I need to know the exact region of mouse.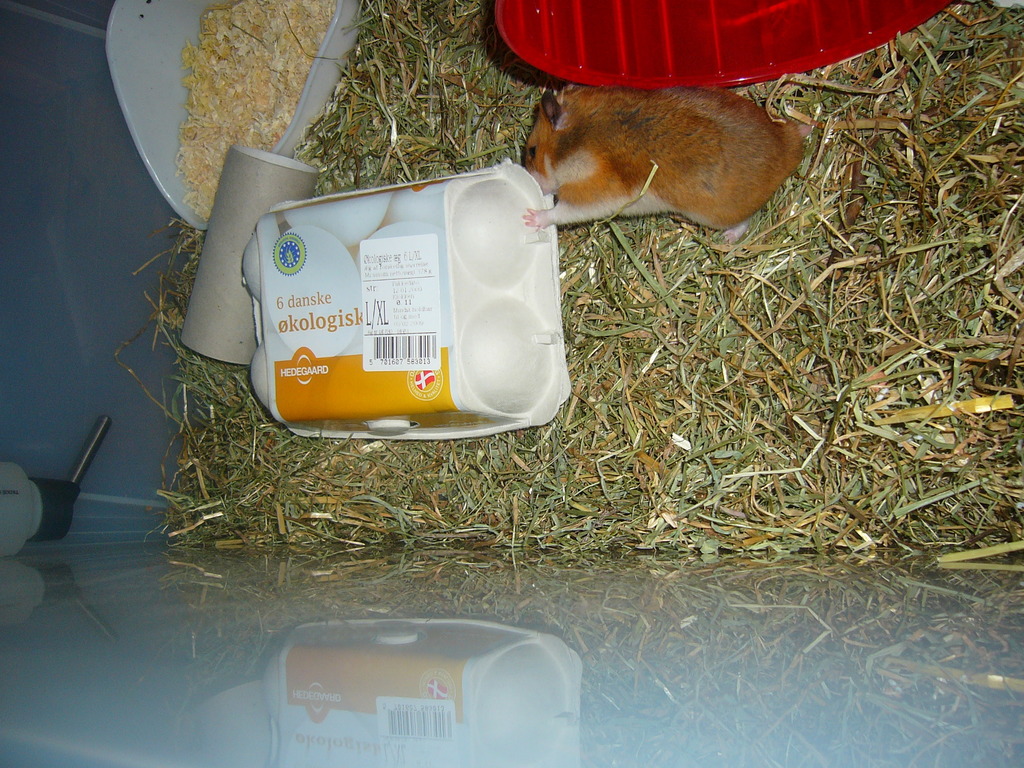
Region: 492 50 844 239.
